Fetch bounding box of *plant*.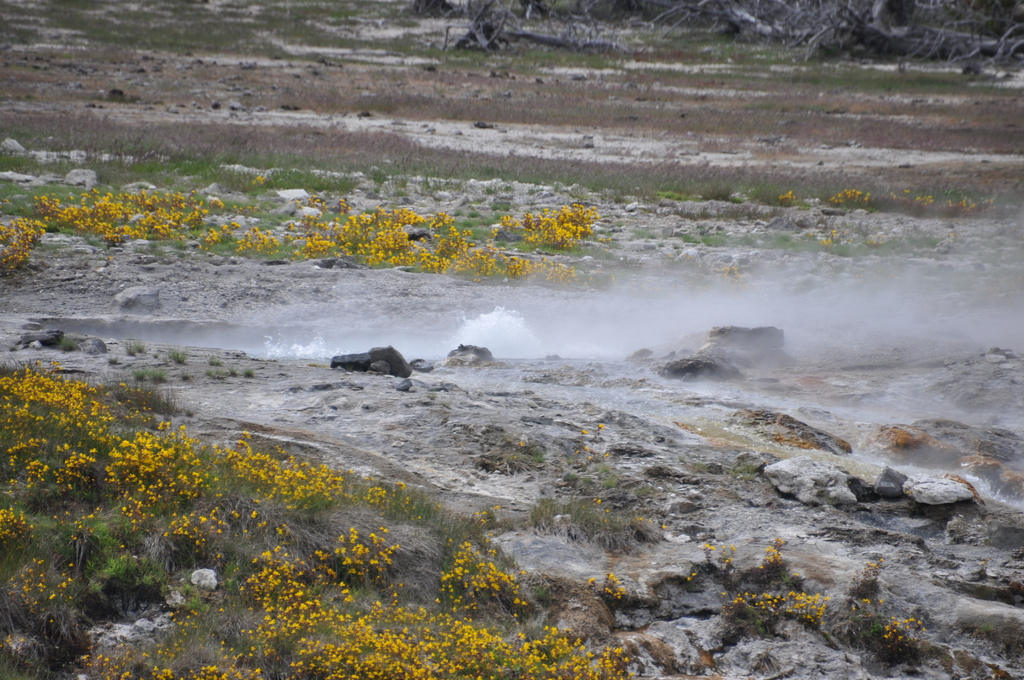
Bbox: BBox(947, 193, 987, 216).
